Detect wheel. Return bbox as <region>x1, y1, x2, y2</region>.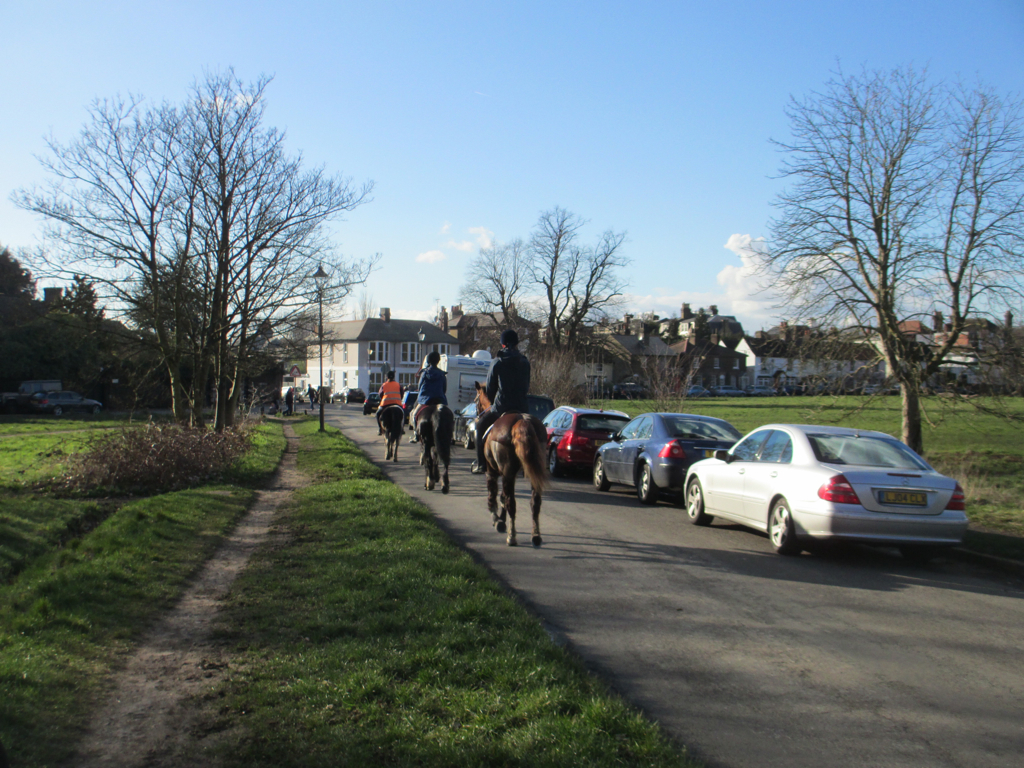
<region>685, 476, 713, 524</region>.
